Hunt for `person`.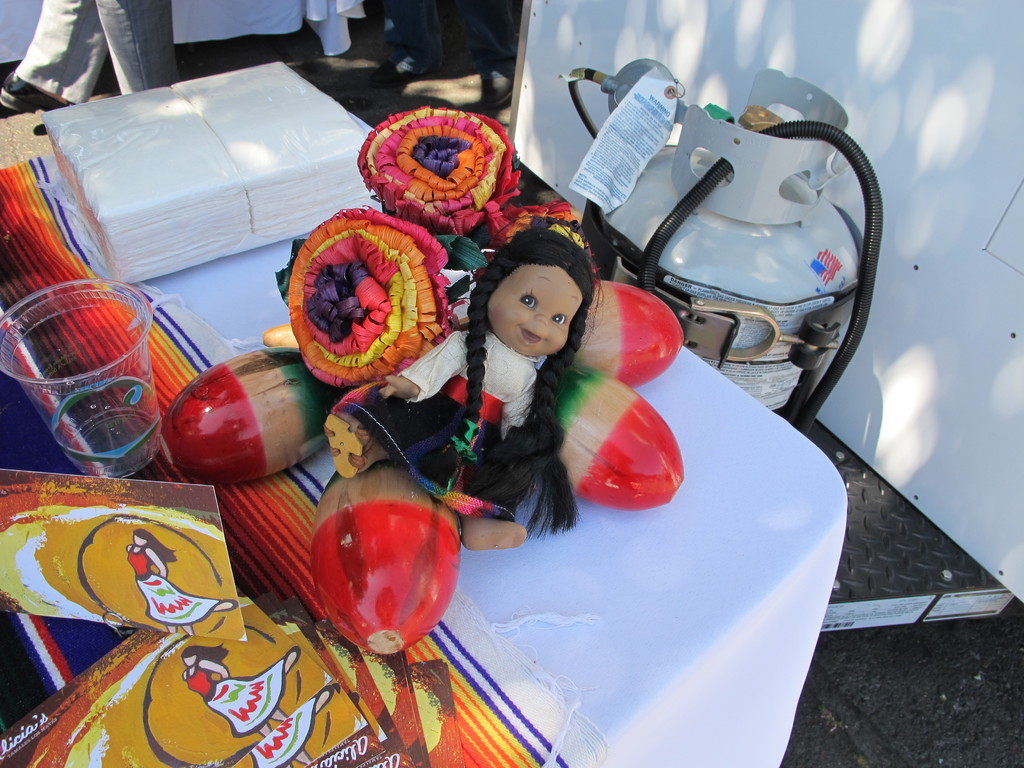
Hunted down at left=125, top=527, right=239, bottom=632.
